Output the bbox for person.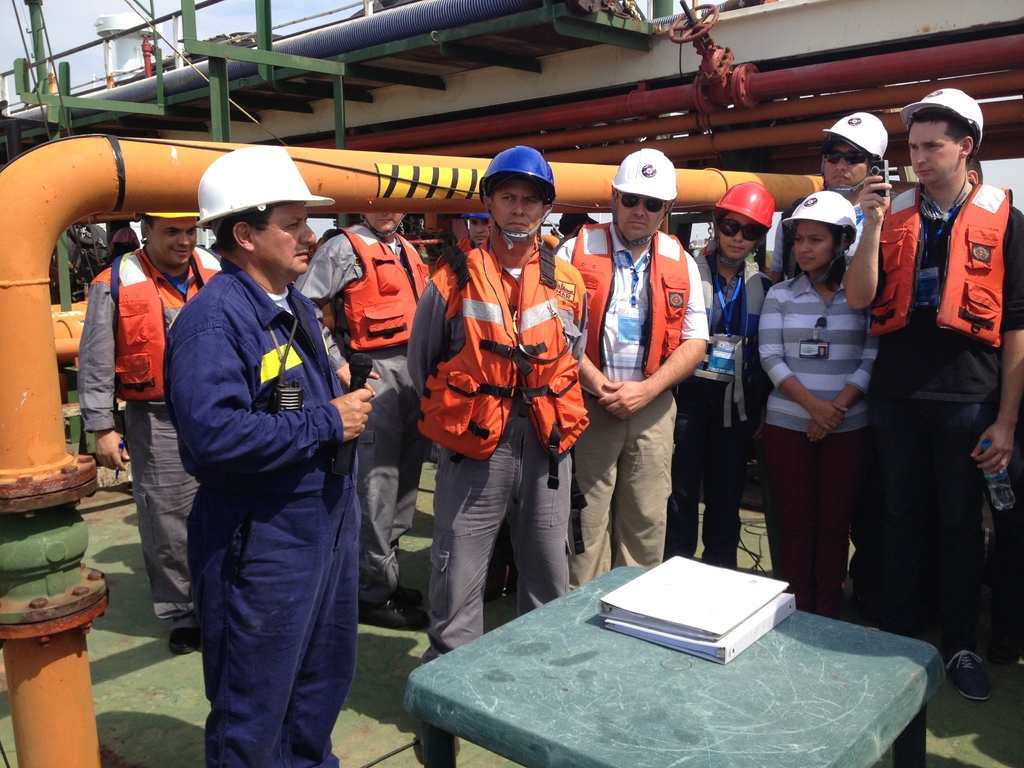
[x1=850, y1=83, x2=1023, y2=698].
